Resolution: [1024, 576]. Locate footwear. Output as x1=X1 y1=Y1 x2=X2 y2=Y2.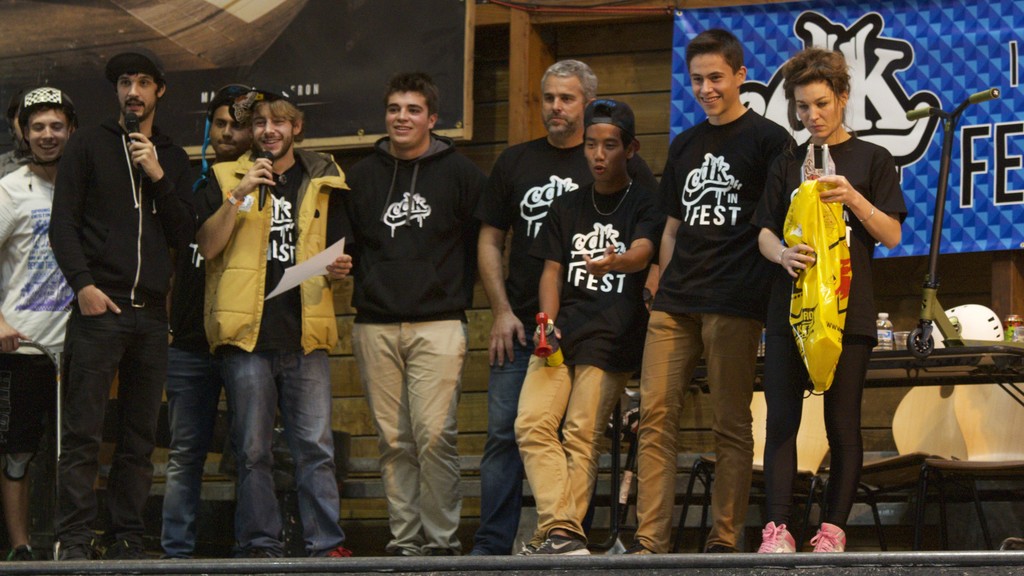
x1=707 y1=541 x2=736 y2=554.
